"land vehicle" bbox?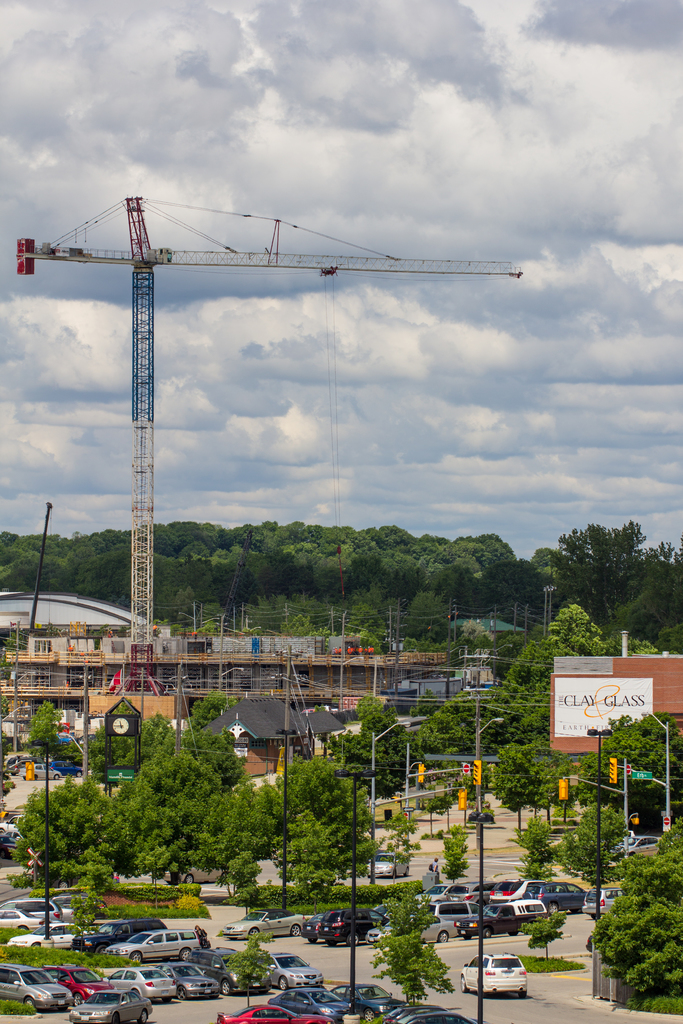
[left=0, top=814, right=19, bottom=833]
